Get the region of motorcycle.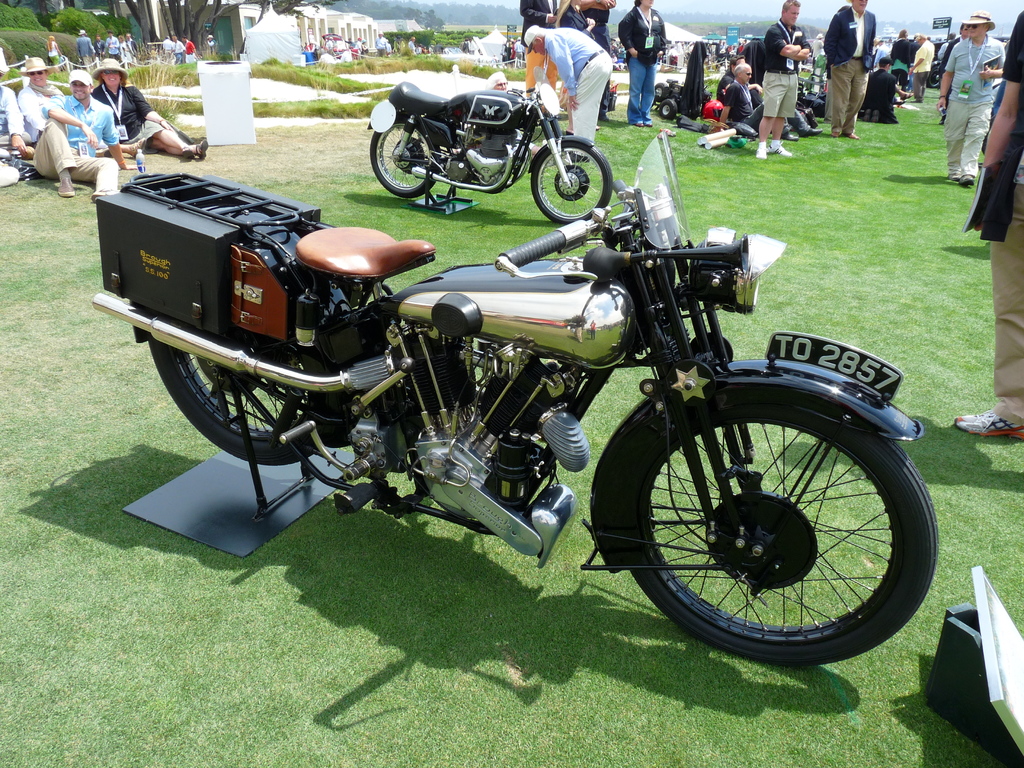
left=96, top=165, right=897, bottom=636.
